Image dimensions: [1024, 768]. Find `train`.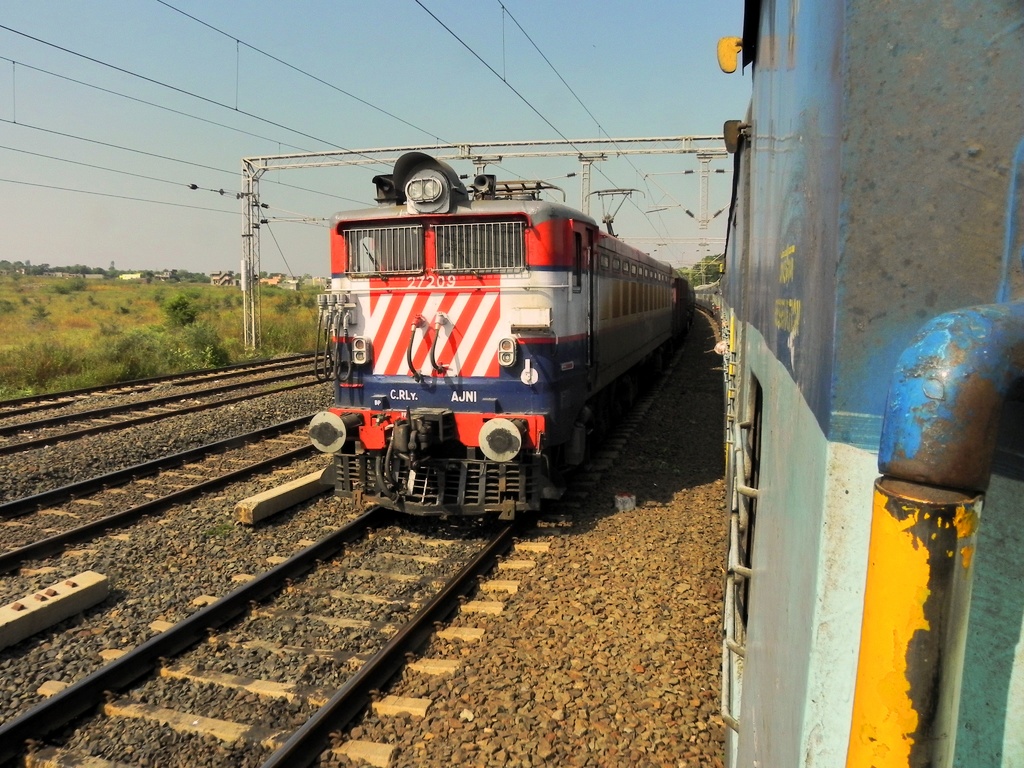
[x1=690, y1=0, x2=1023, y2=767].
